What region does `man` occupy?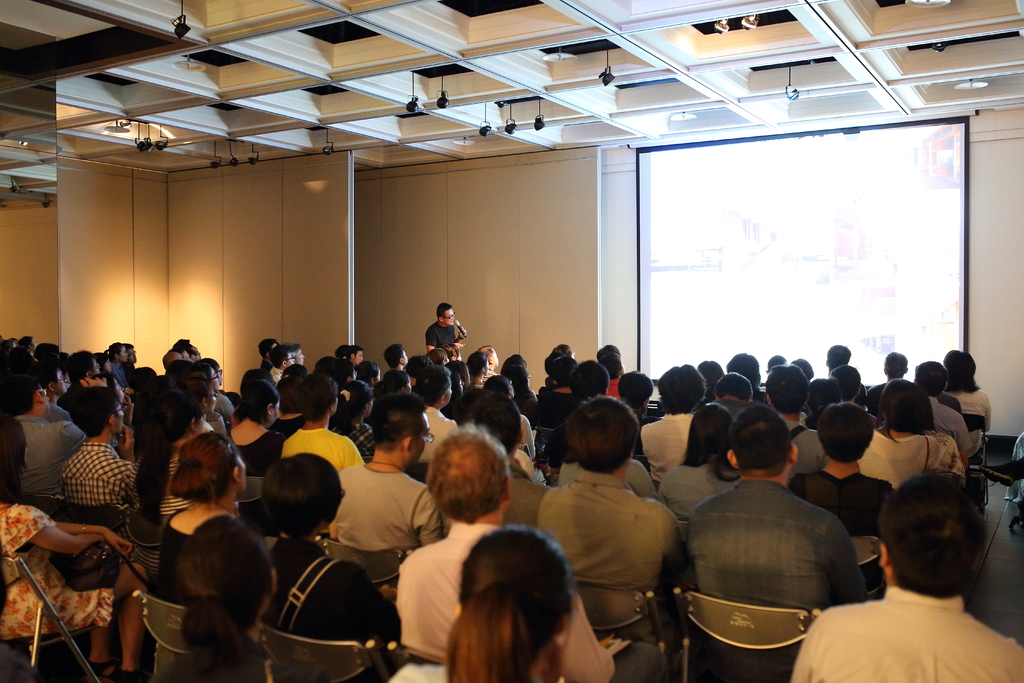
x1=826 y1=363 x2=861 y2=402.
